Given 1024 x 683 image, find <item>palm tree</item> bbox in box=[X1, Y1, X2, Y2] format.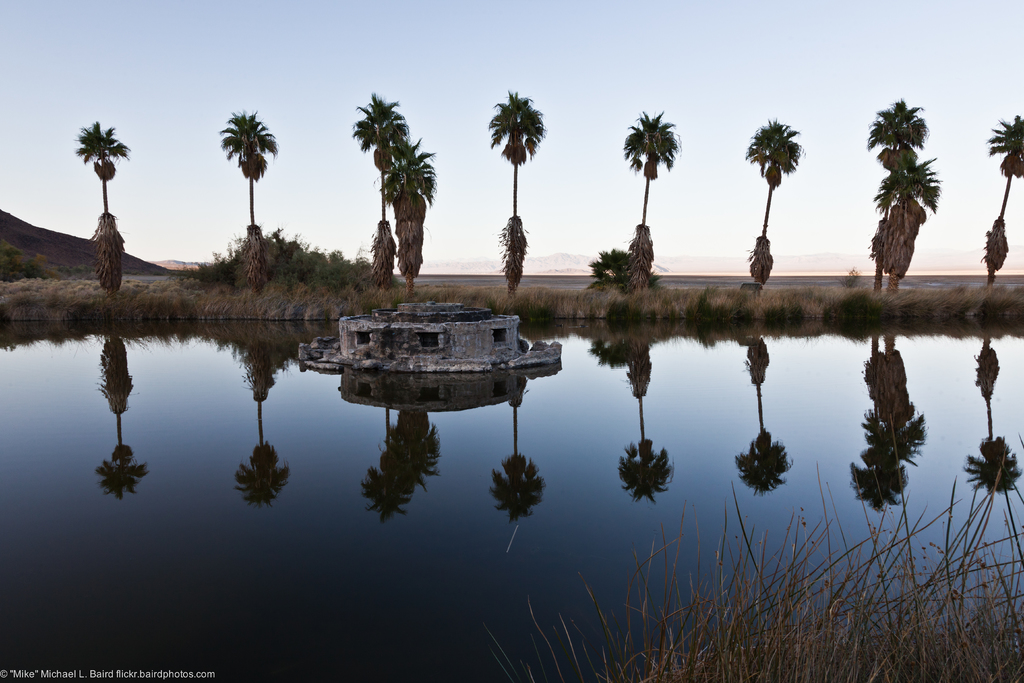
box=[865, 154, 932, 285].
